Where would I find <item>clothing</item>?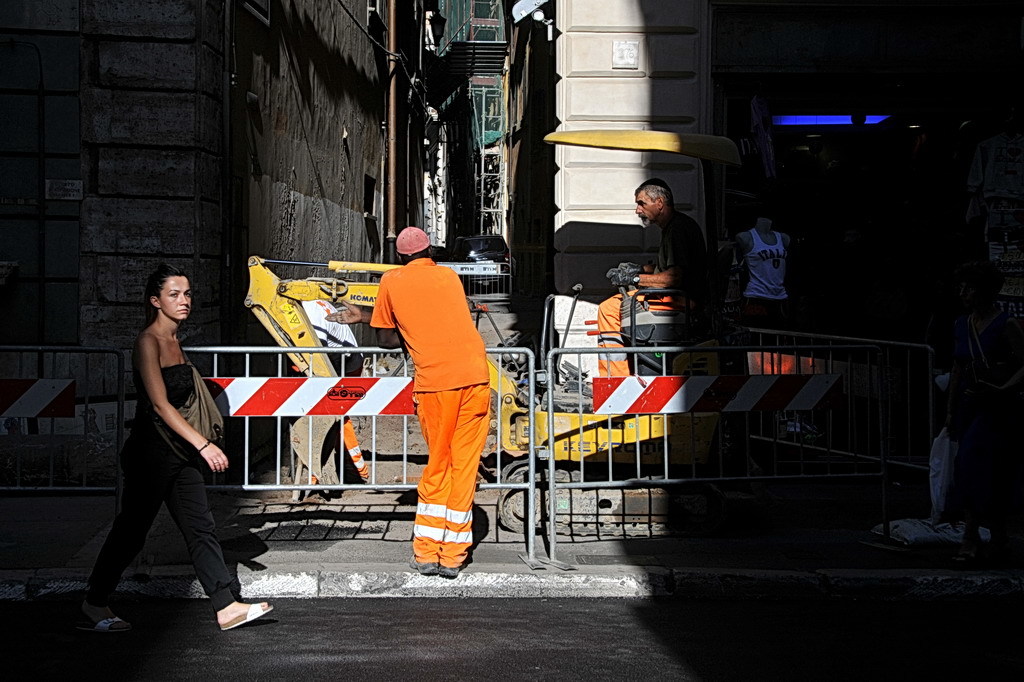
At {"left": 621, "top": 209, "right": 712, "bottom": 378}.
